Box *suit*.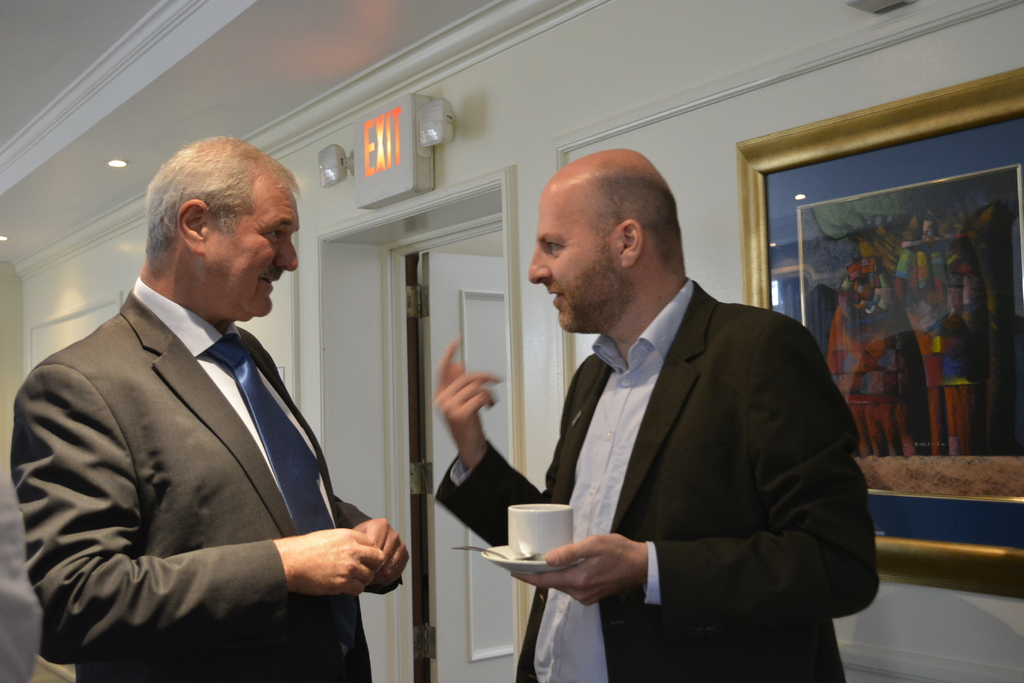
(6,271,404,682).
